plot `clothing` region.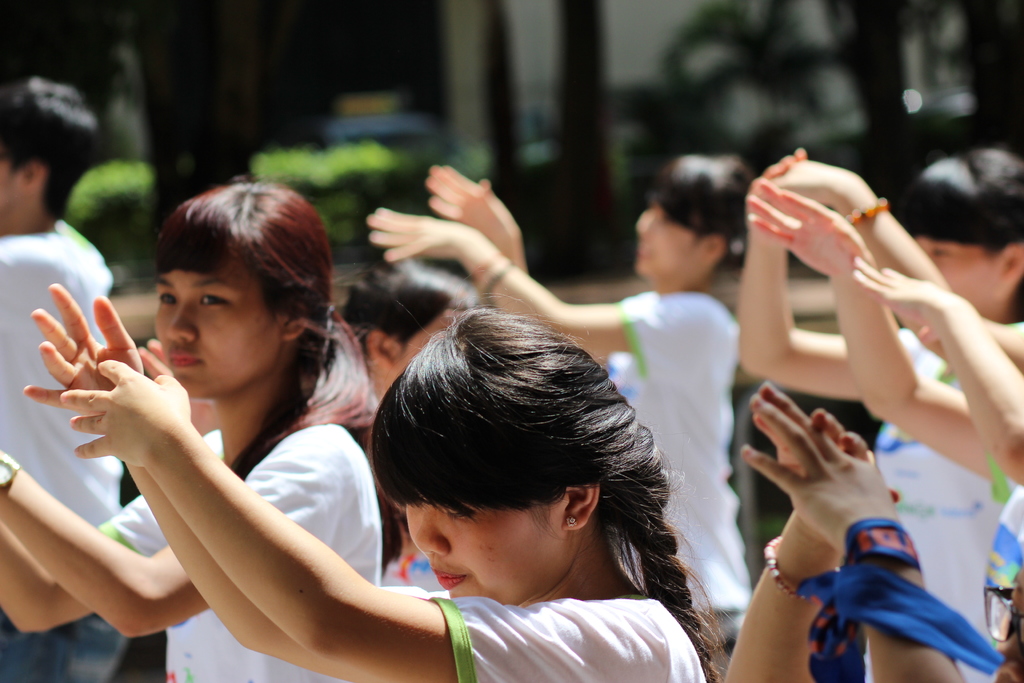
Plotted at l=379, t=550, r=447, b=595.
